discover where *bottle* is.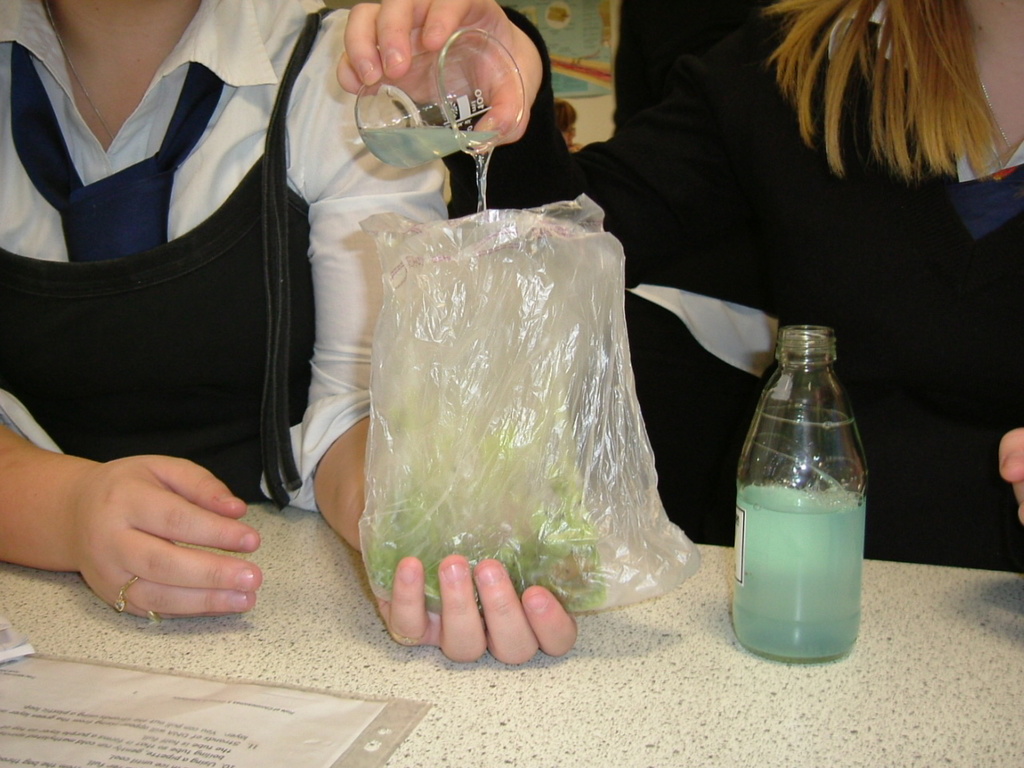
Discovered at locate(721, 327, 876, 656).
